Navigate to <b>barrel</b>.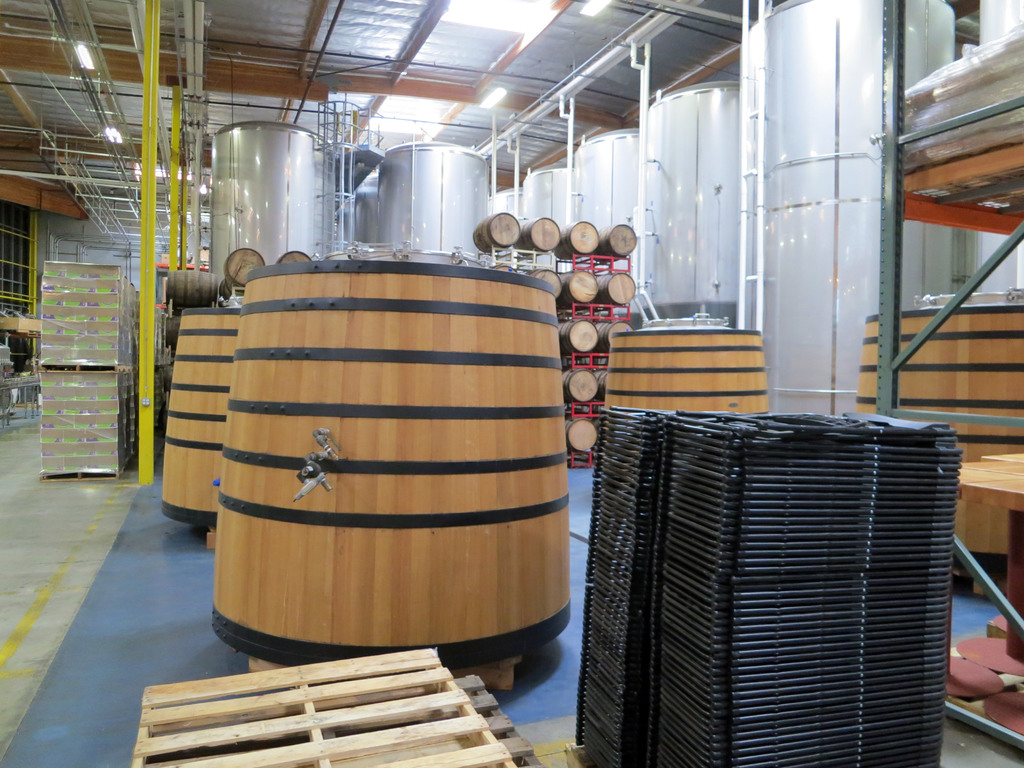
Navigation target: 223, 244, 265, 287.
